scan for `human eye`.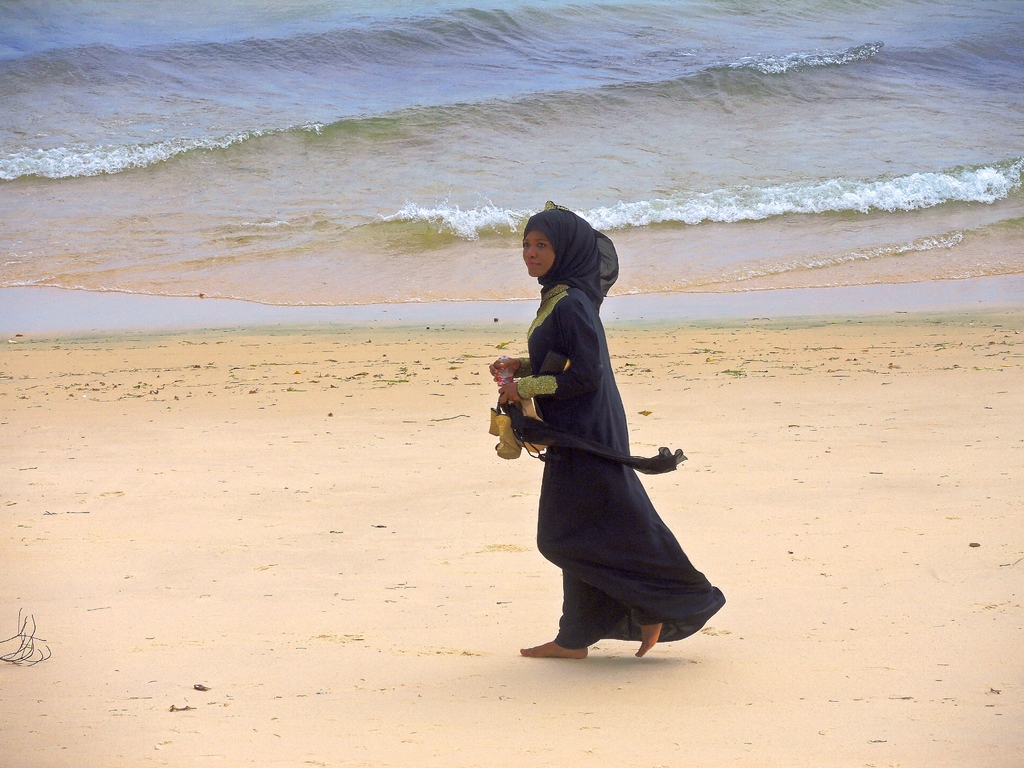
Scan result: bbox=[521, 241, 532, 249].
